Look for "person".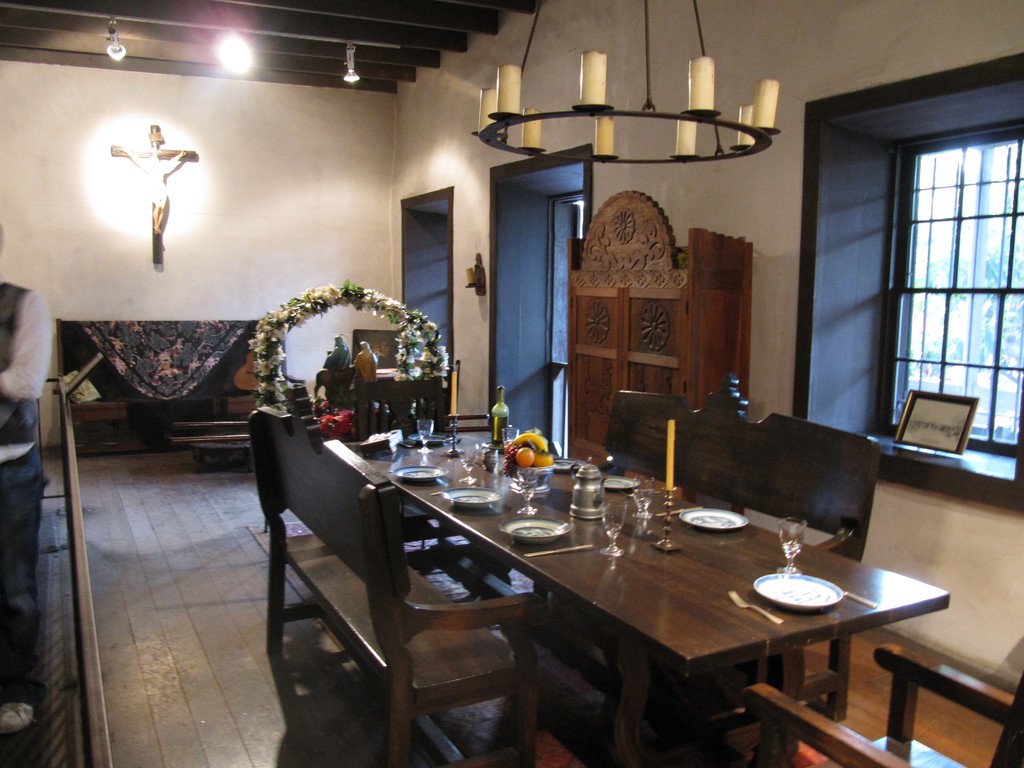
Found: {"x1": 118, "y1": 146, "x2": 185, "y2": 233}.
